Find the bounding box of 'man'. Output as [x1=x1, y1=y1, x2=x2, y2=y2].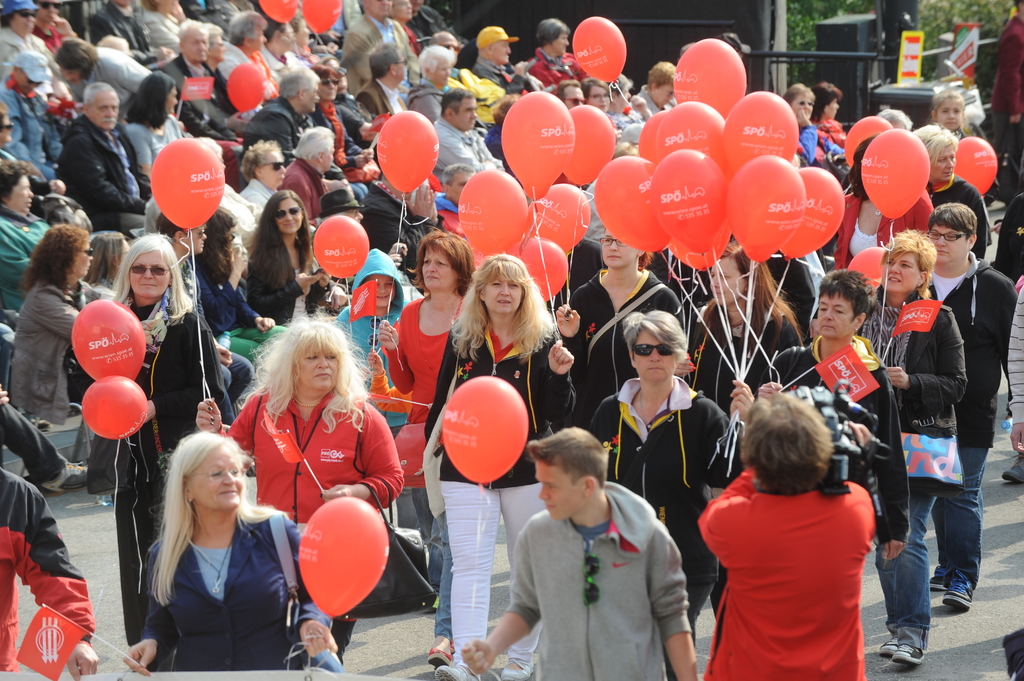
[x1=459, y1=426, x2=698, y2=680].
